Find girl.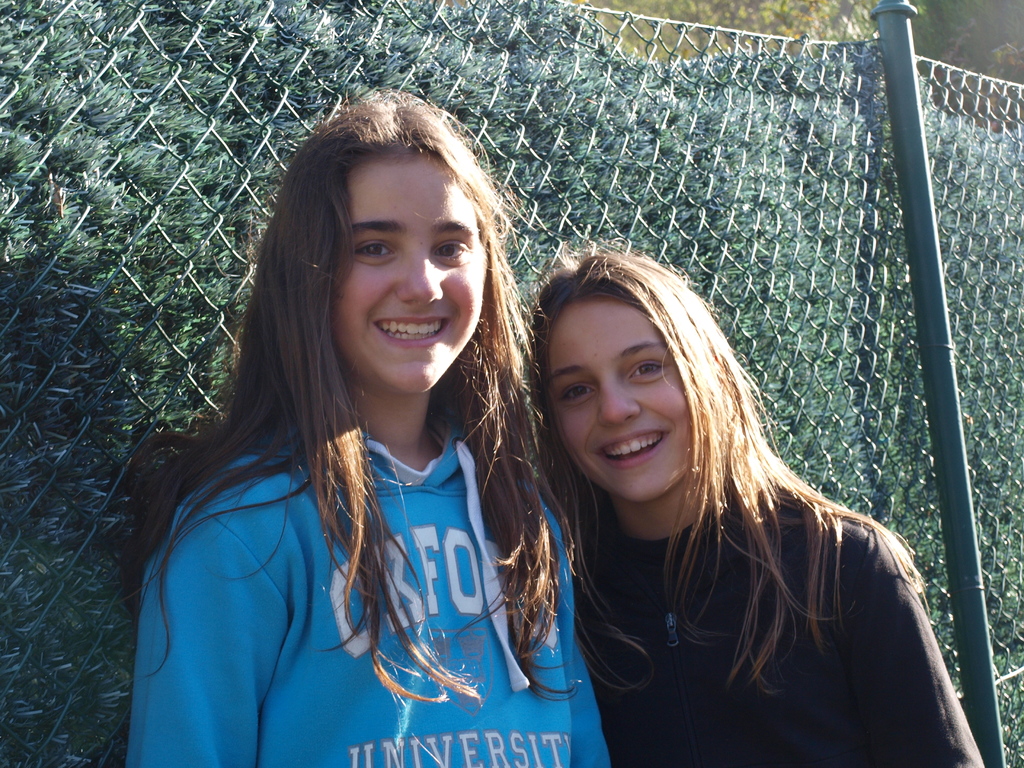
locate(521, 245, 986, 767).
